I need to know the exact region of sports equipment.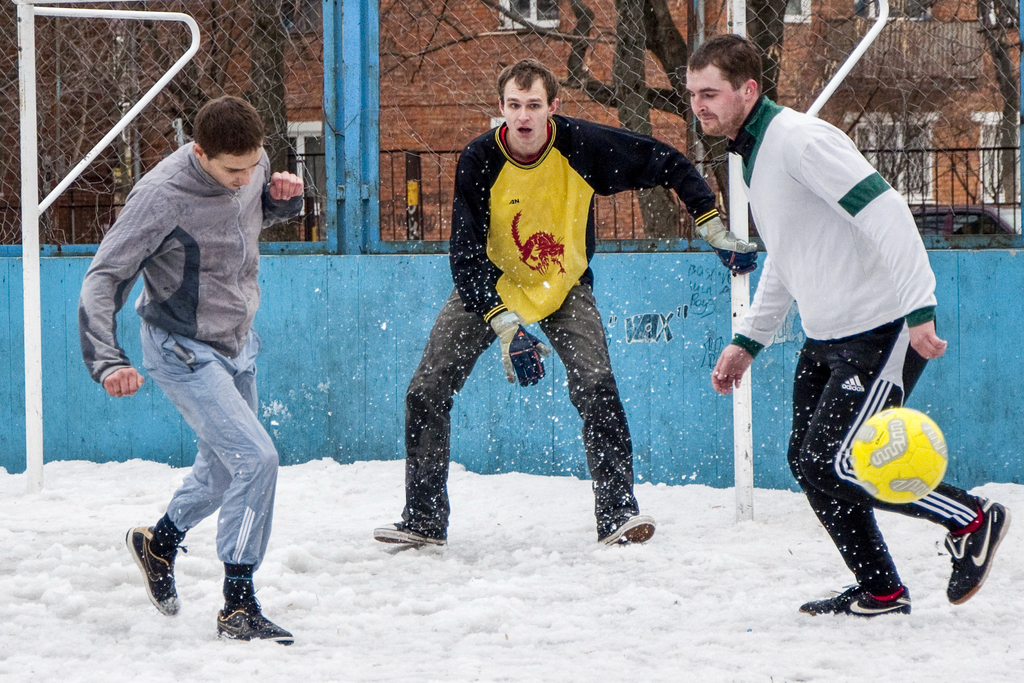
Region: l=374, t=520, r=450, b=546.
